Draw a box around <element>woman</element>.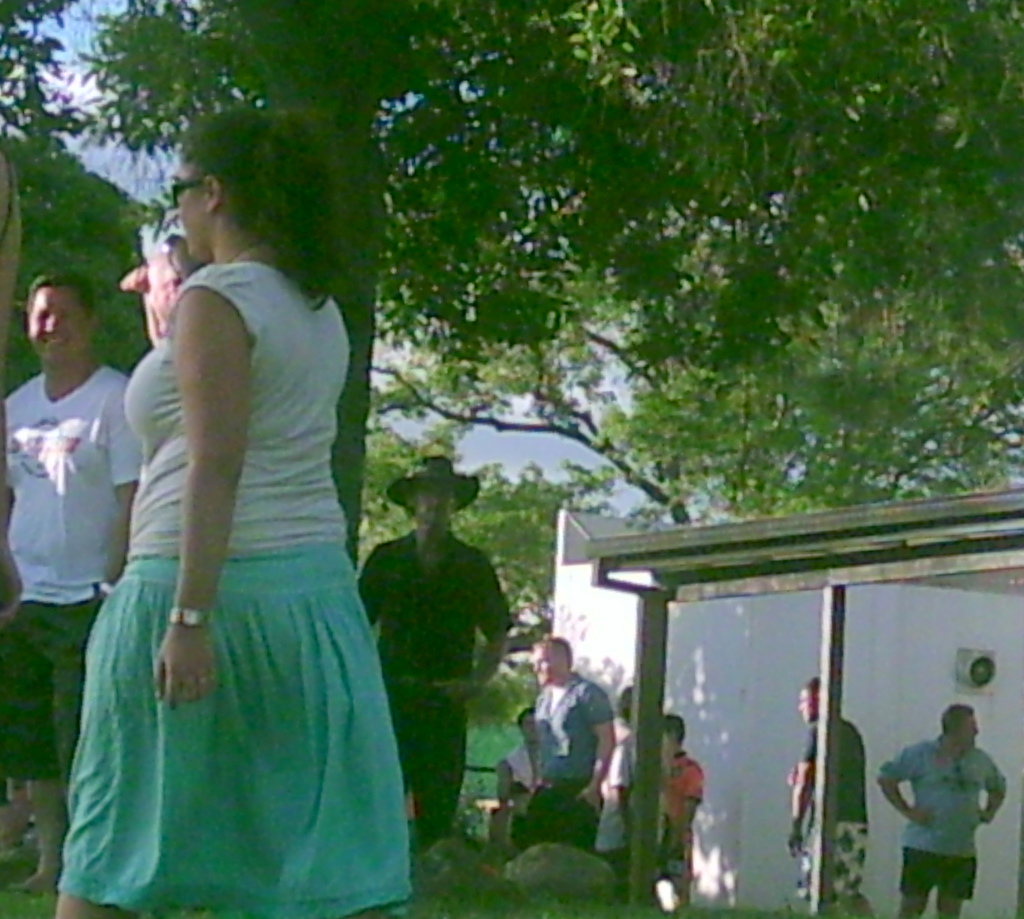
box=[40, 95, 425, 918].
